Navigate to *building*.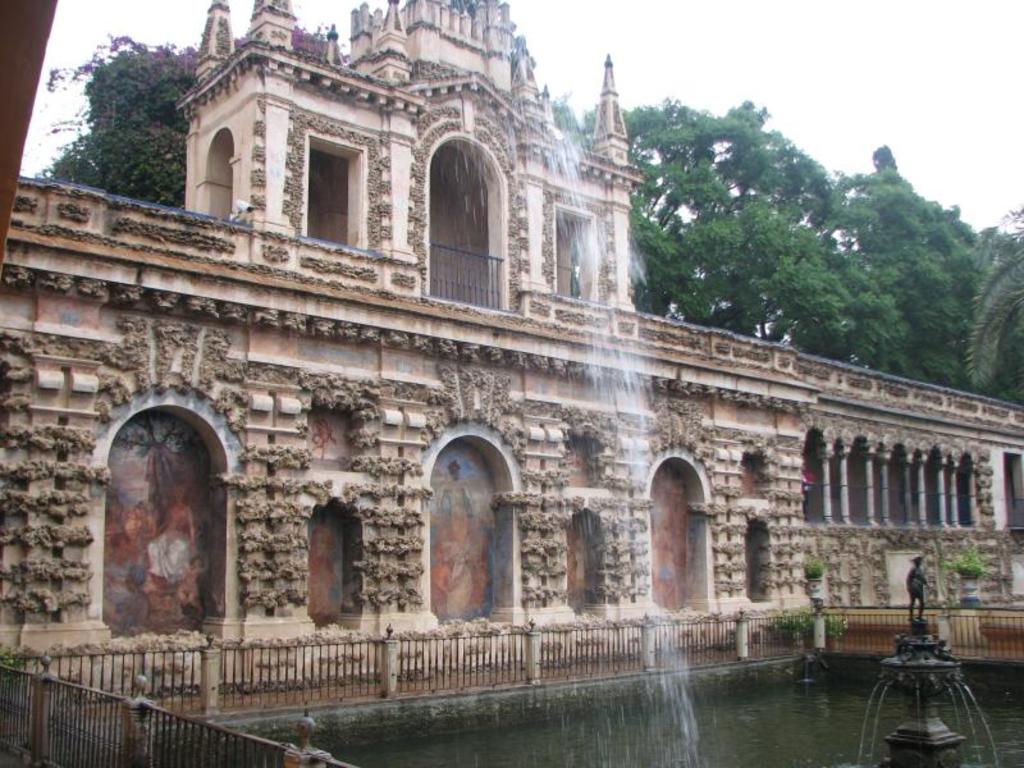
Navigation target: [804, 352, 1023, 609].
